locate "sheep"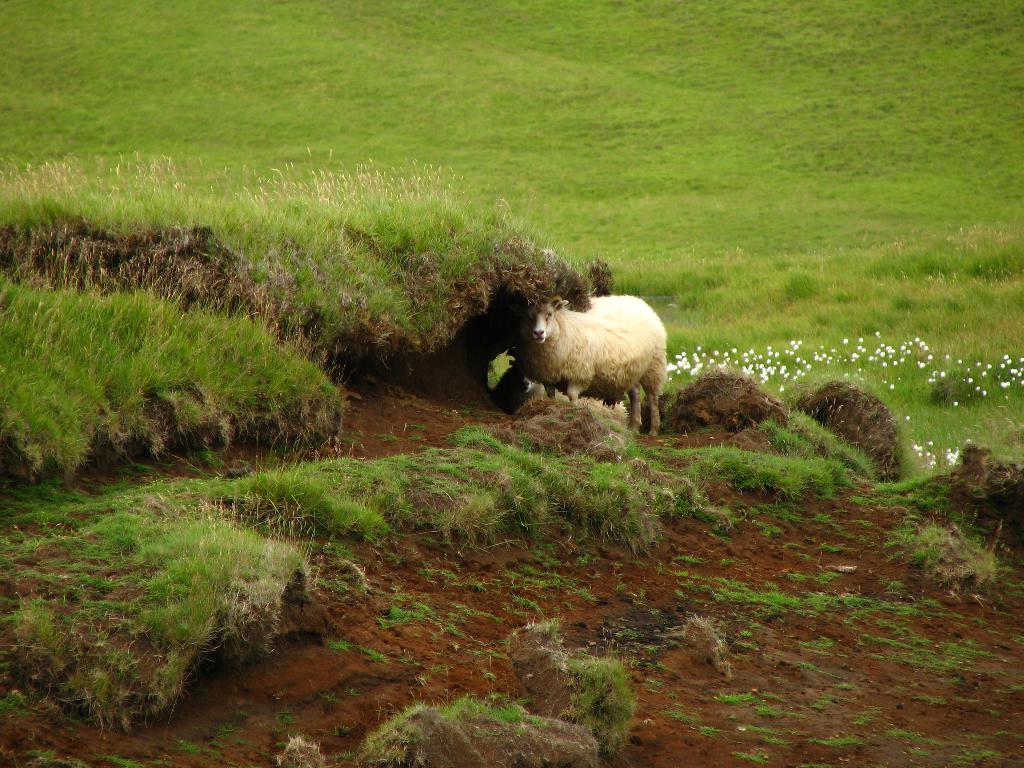
492,260,661,431
